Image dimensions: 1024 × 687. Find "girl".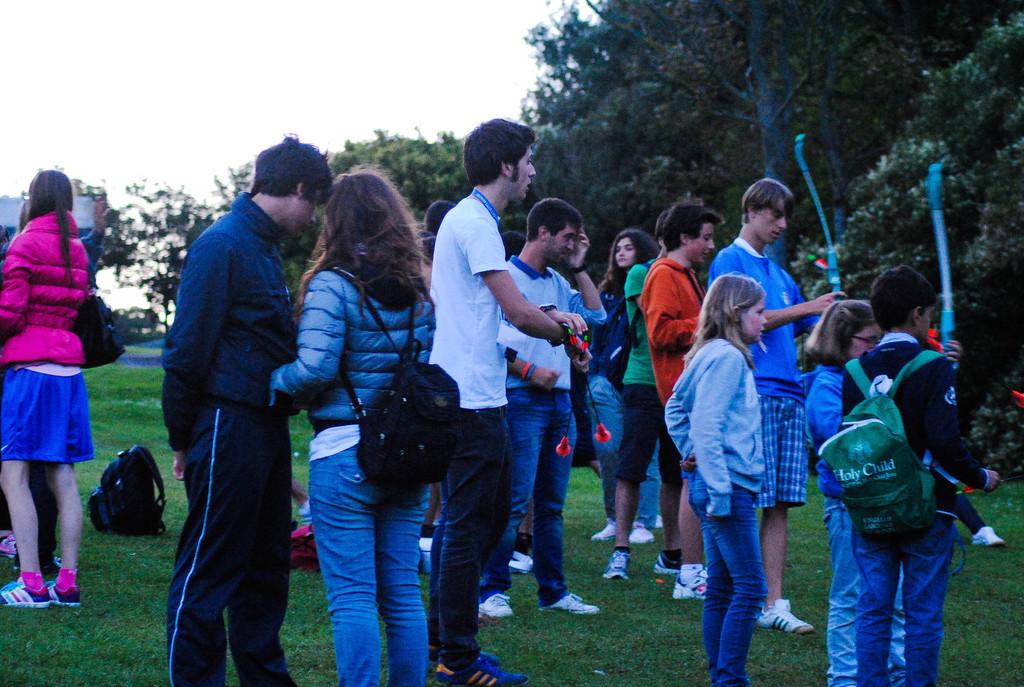
Rect(804, 299, 909, 686).
